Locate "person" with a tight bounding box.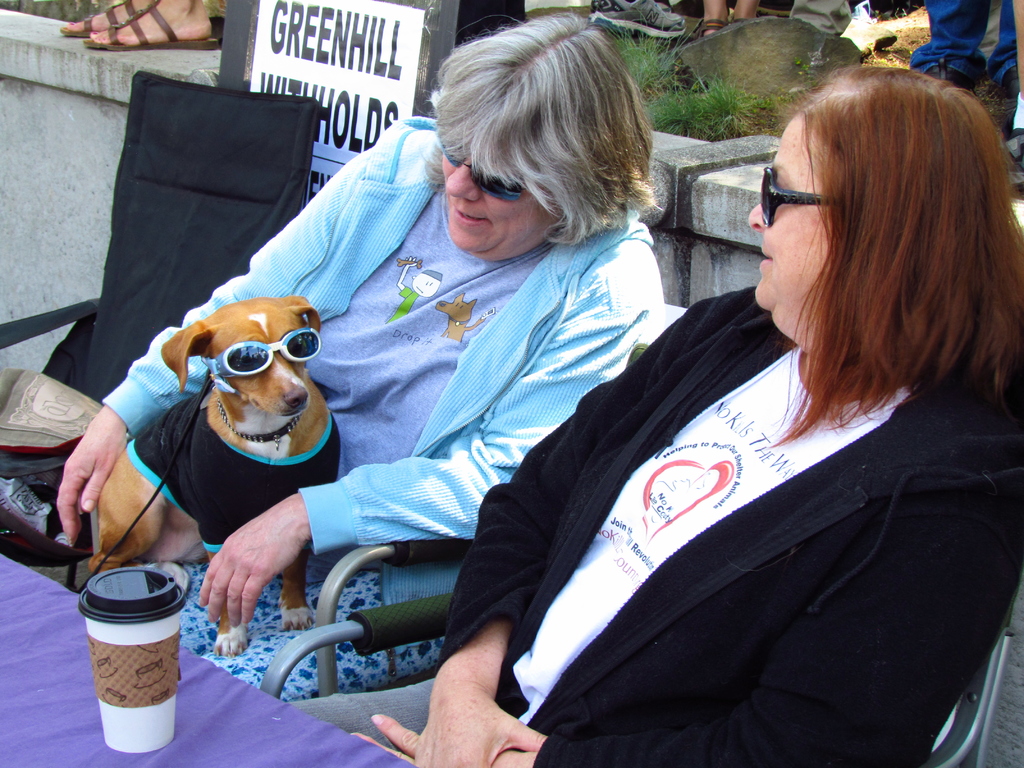
bbox=(51, 12, 675, 627).
